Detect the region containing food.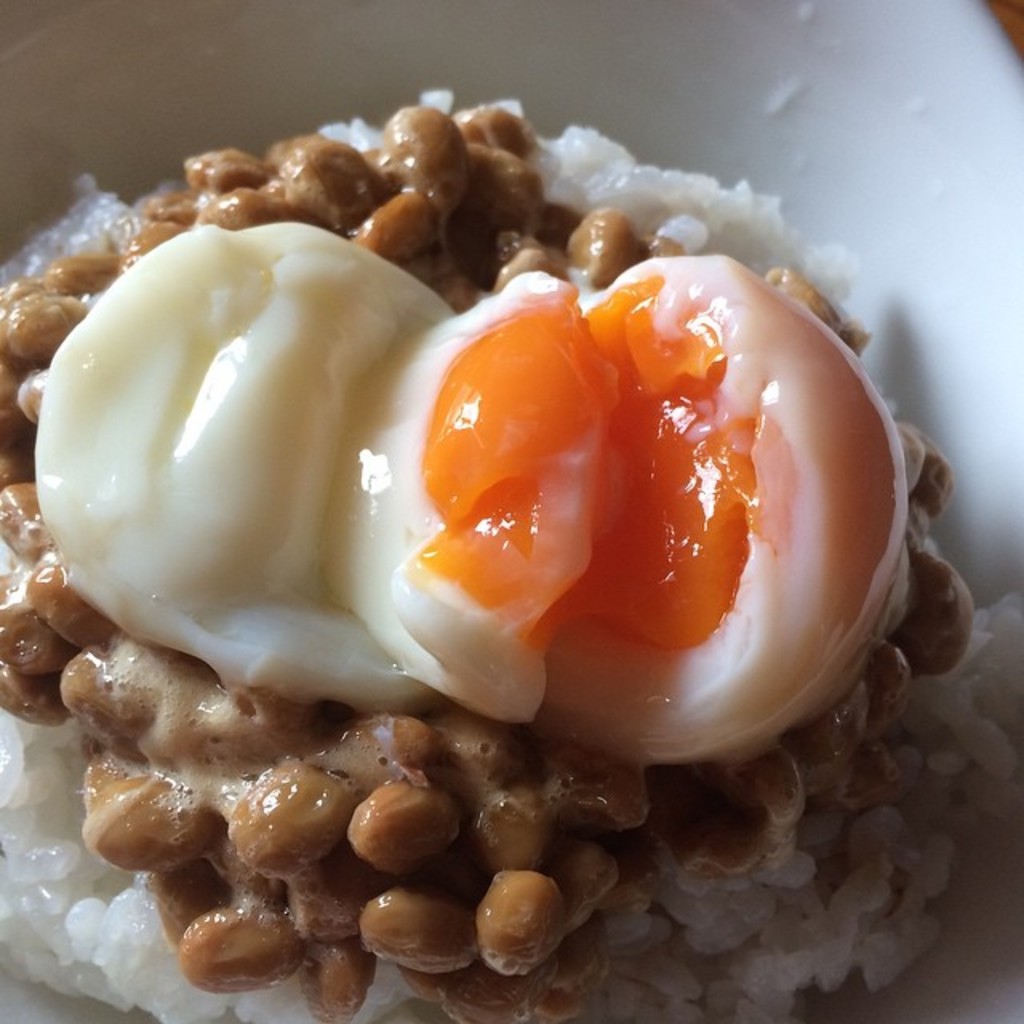
(3,93,1022,1021).
